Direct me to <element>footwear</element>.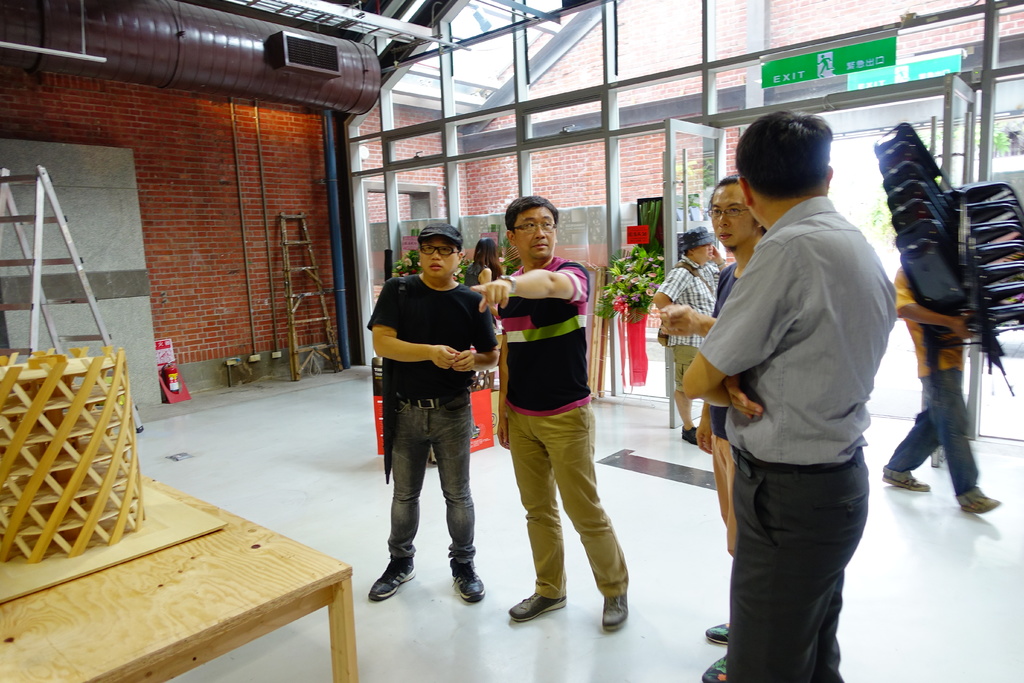
Direction: bbox=[878, 468, 932, 493].
